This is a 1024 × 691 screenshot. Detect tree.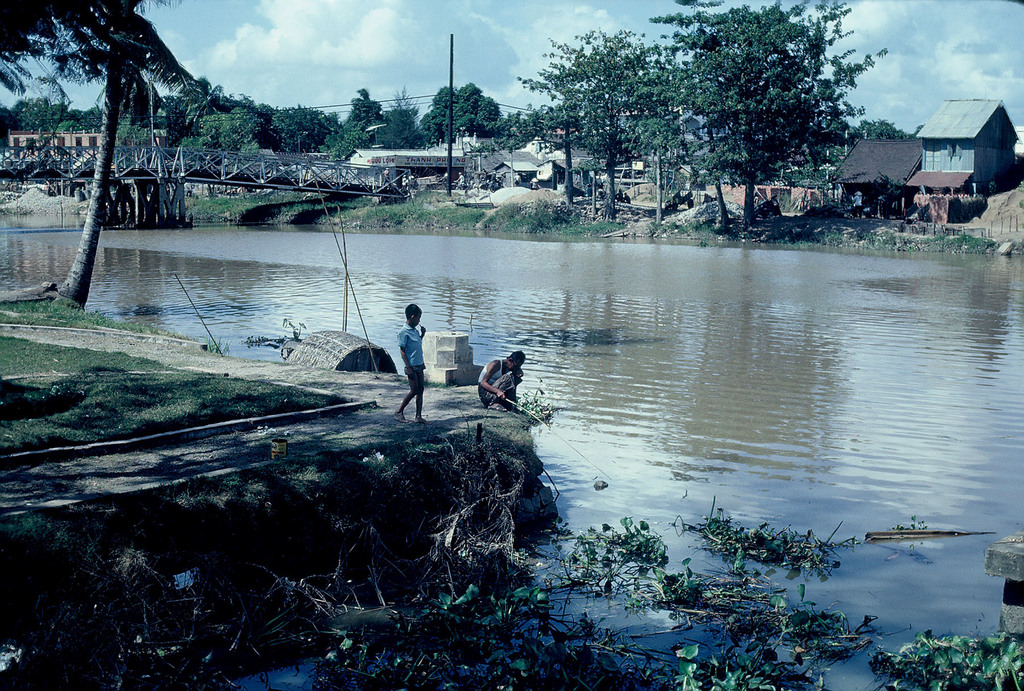
crop(54, 106, 102, 132).
